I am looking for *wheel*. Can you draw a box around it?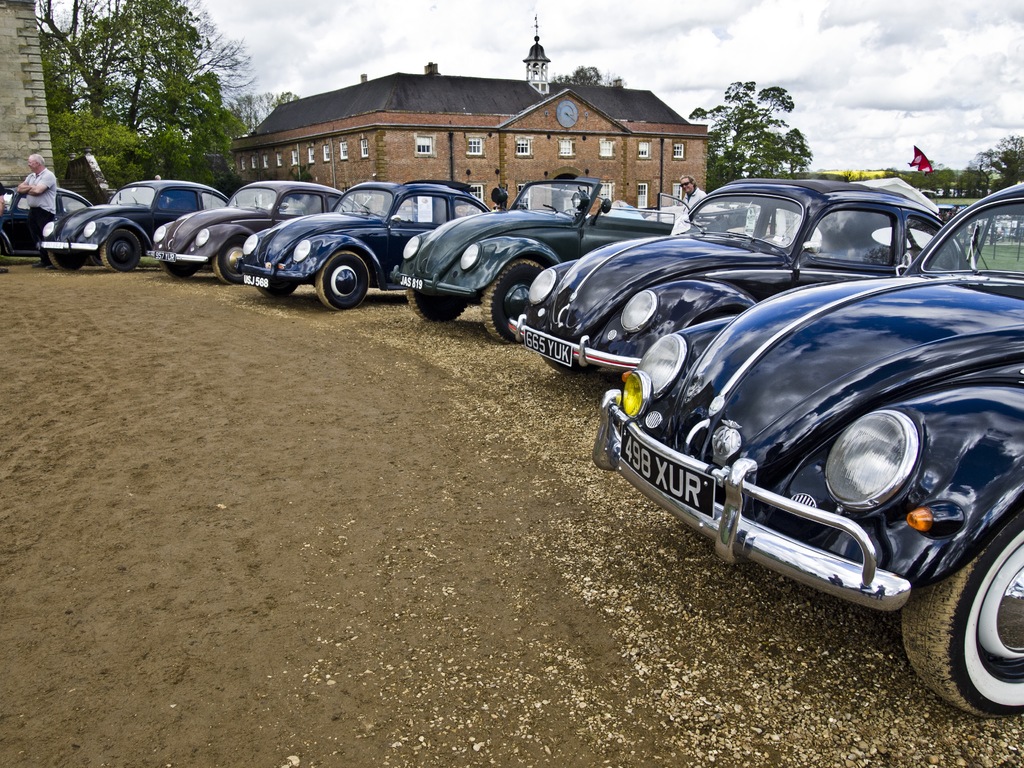
Sure, the bounding box is box(49, 252, 87, 271).
